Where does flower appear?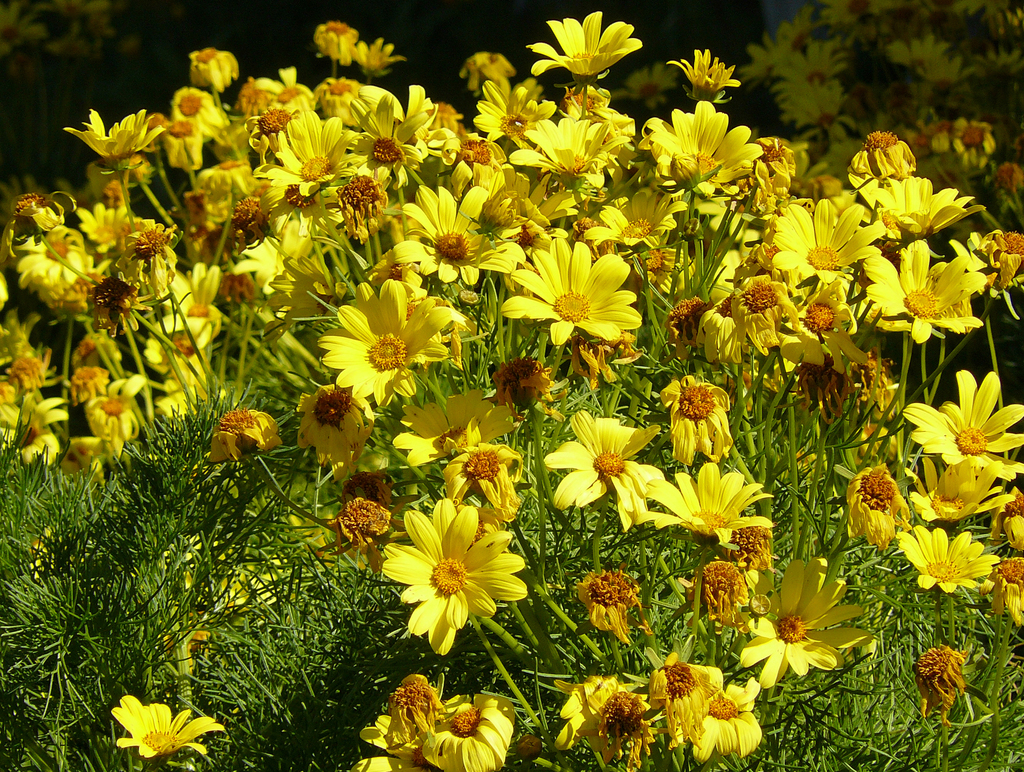
Appears at bbox(639, 460, 778, 551).
